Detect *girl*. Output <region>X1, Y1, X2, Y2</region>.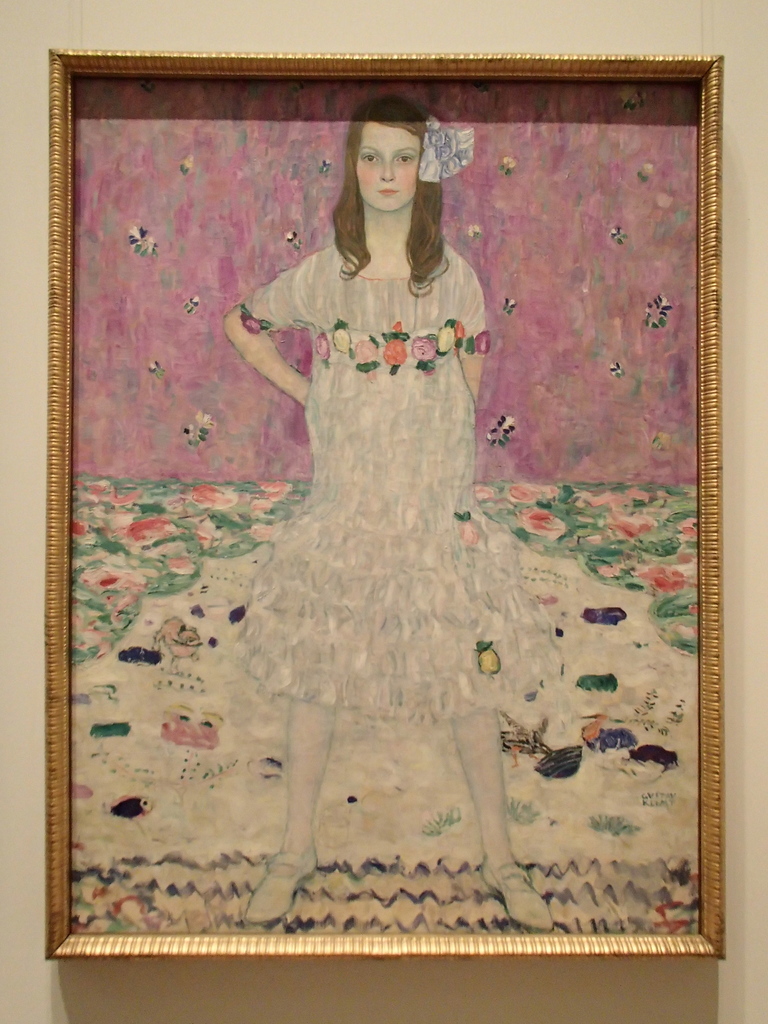
<region>223, 90, 572, 927</region>.
